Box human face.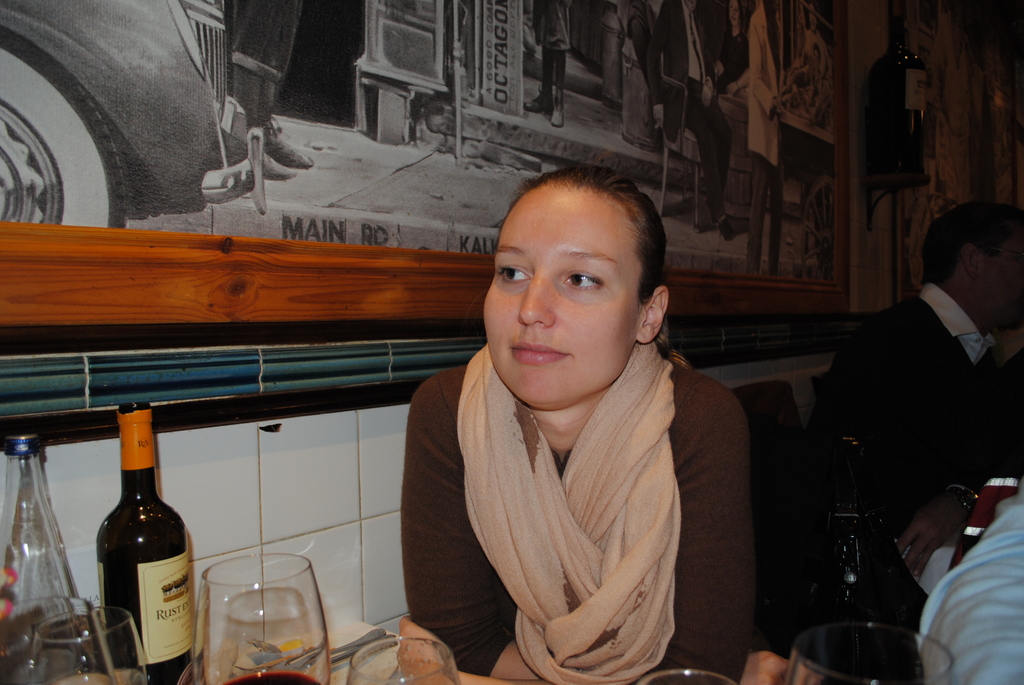
BBox(483, 189, 633, 411).
